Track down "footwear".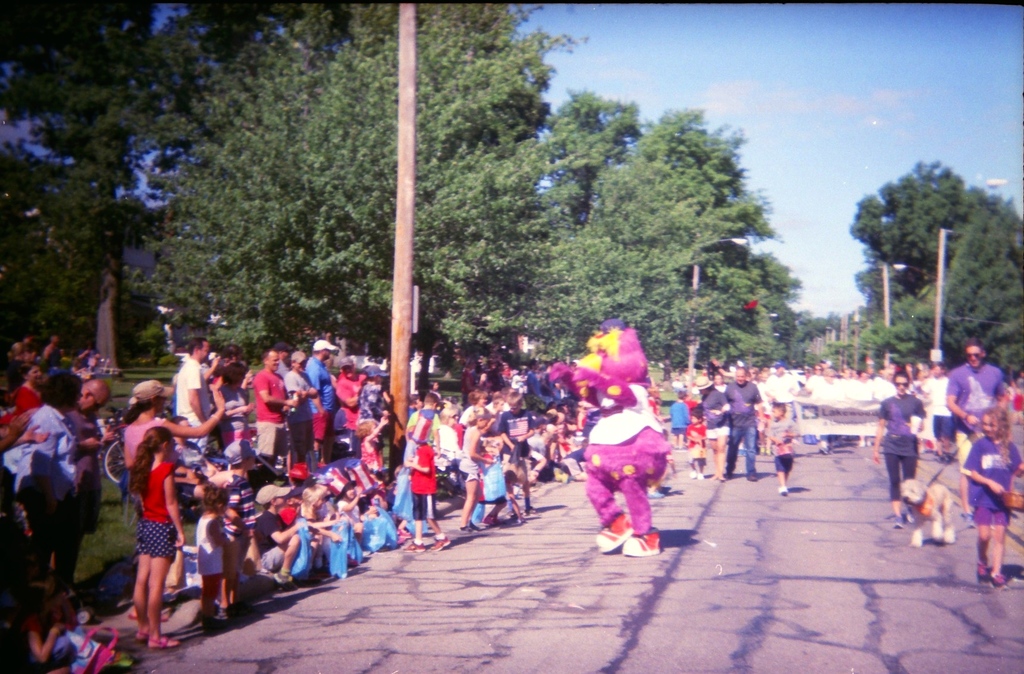
Tracked to x1=622, y1=527, x2=664, y2=556.
